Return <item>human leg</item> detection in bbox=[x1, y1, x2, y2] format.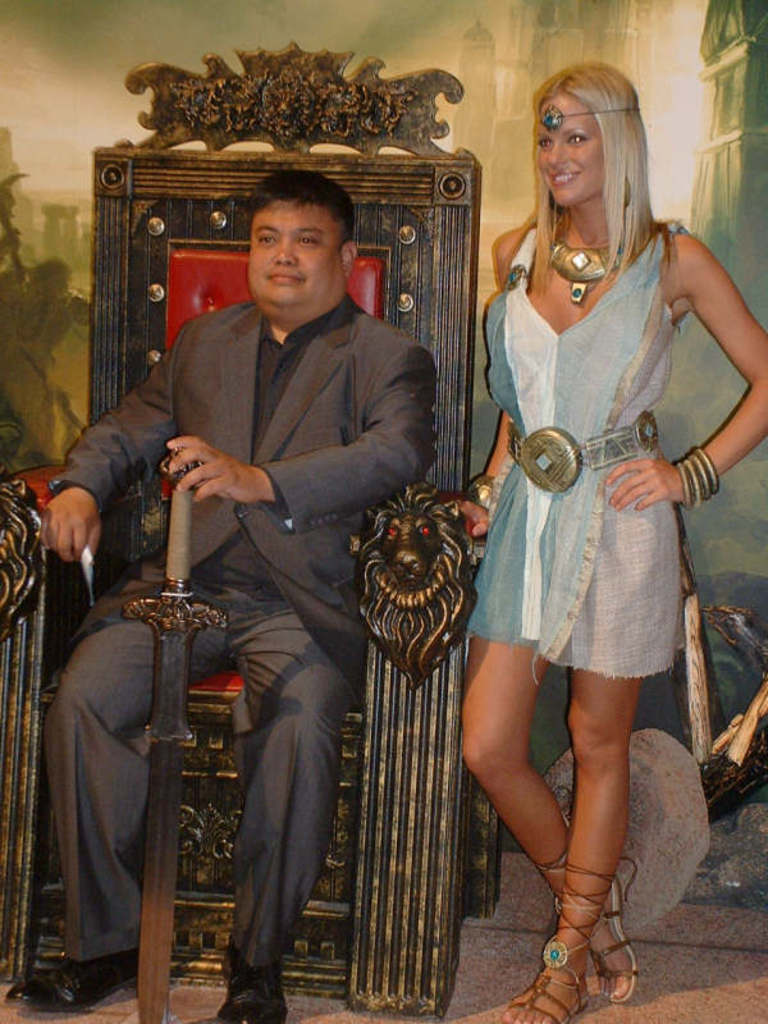
bbox=[19, 558, 239, 1011].
